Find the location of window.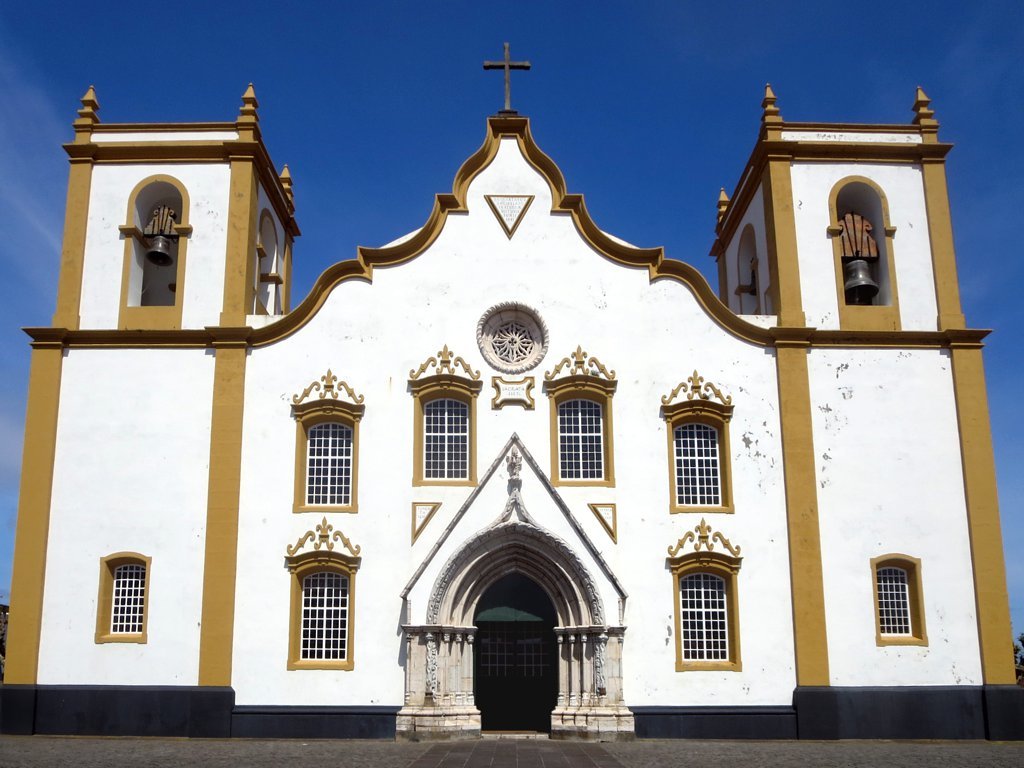
Location: <region>291, 396, 363, 513</region>.
